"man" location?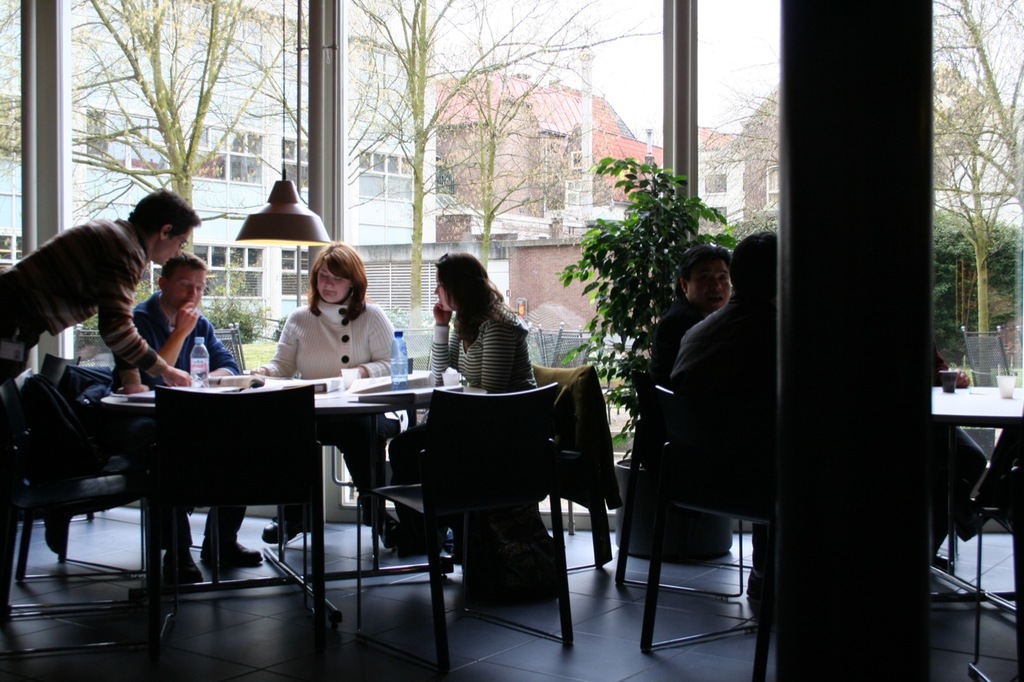
bbox(626, 213, 772, 637)
